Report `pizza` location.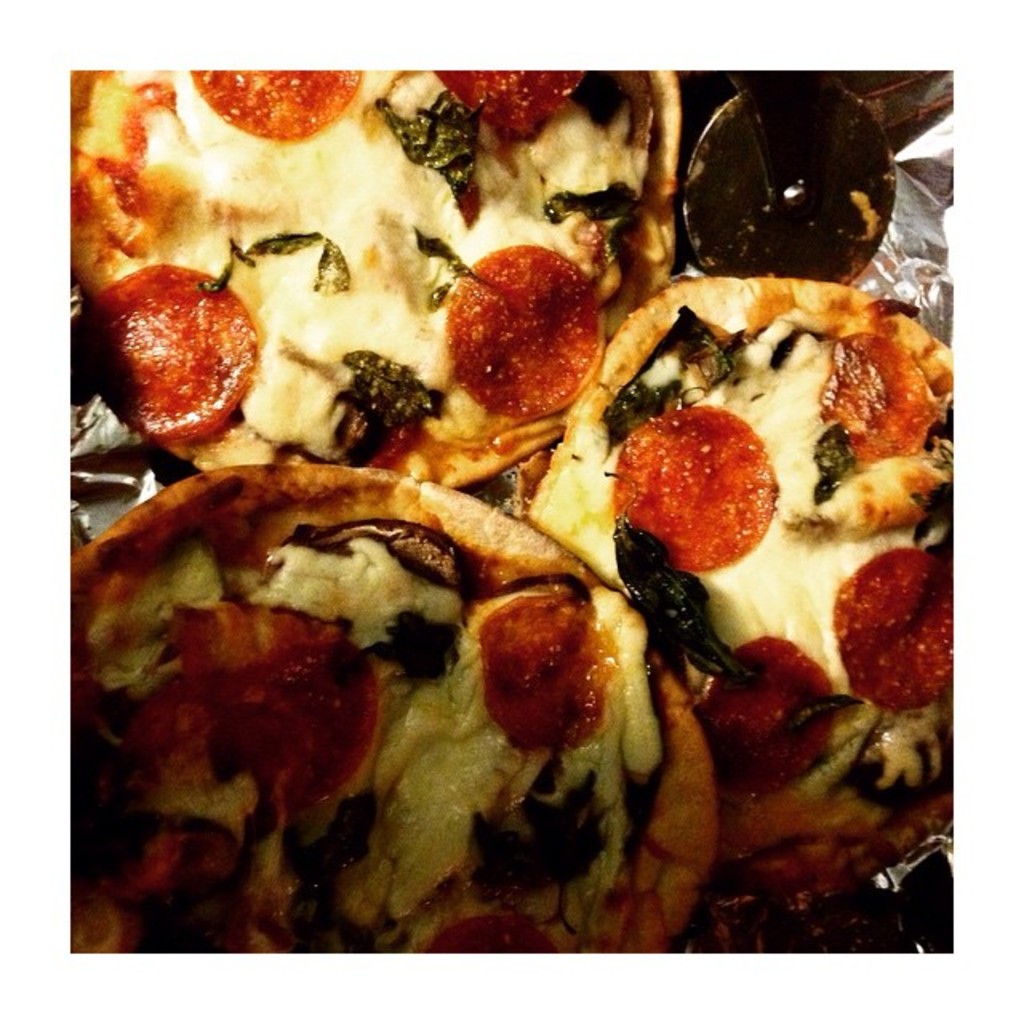
Report: (72,454,731,981).
